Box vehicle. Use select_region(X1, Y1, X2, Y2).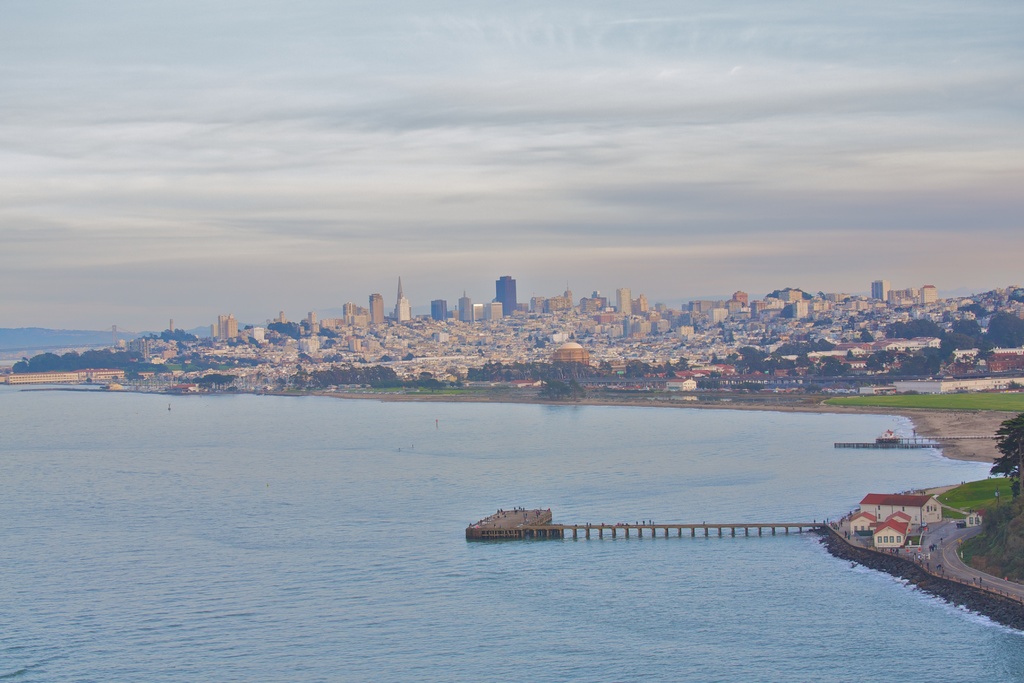
select_region(952, 517, 968, 528).
